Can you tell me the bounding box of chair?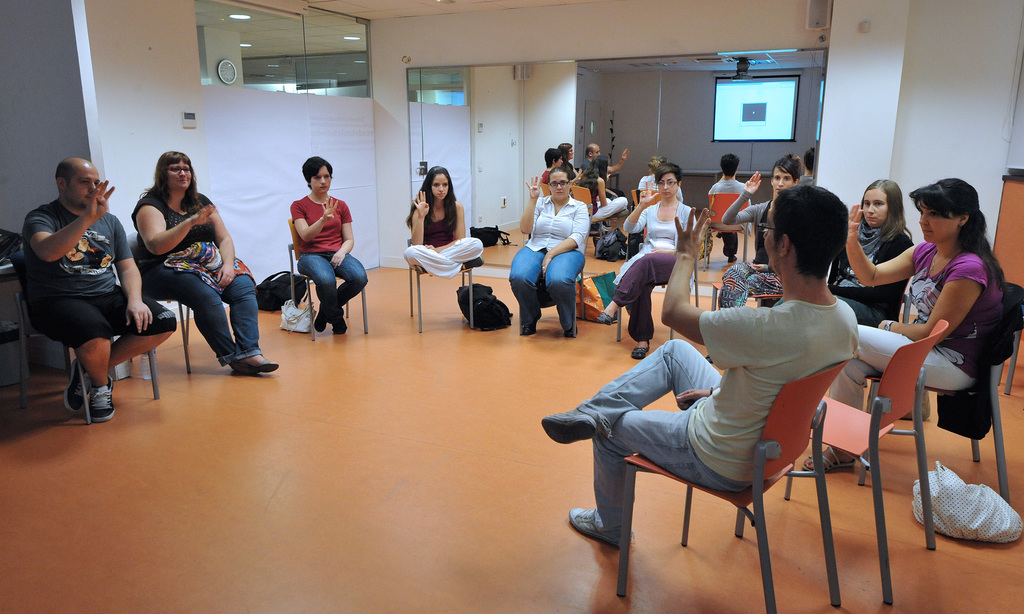
pyautogui.locateOnScreen(615, 360, 847, 613).
